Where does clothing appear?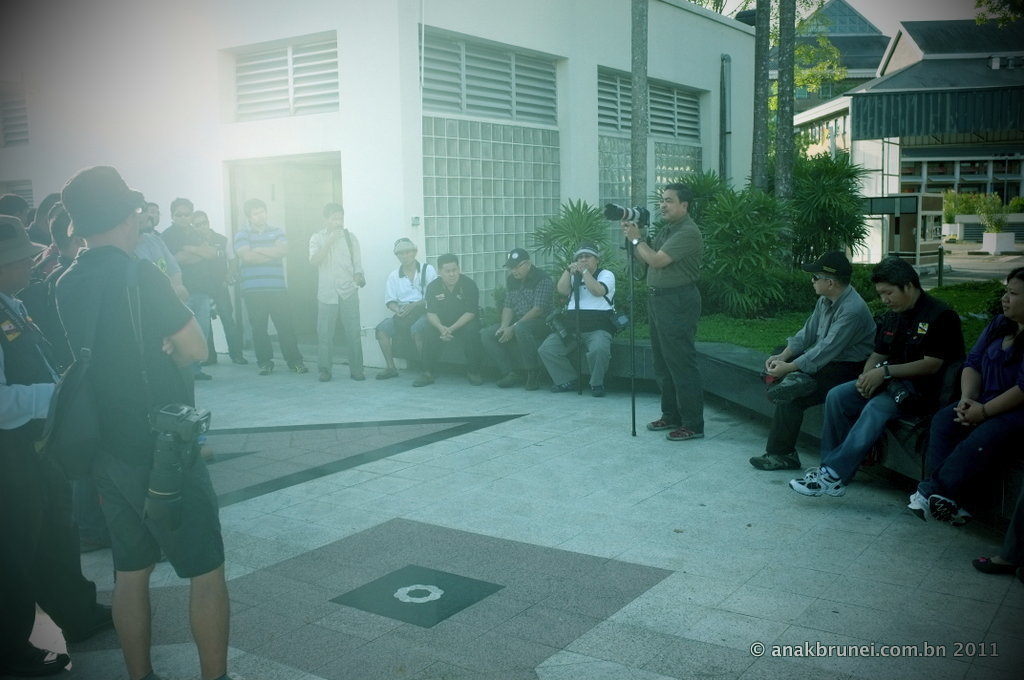
Appears at <bbox>483, 267, 549, 380</bbox>.
